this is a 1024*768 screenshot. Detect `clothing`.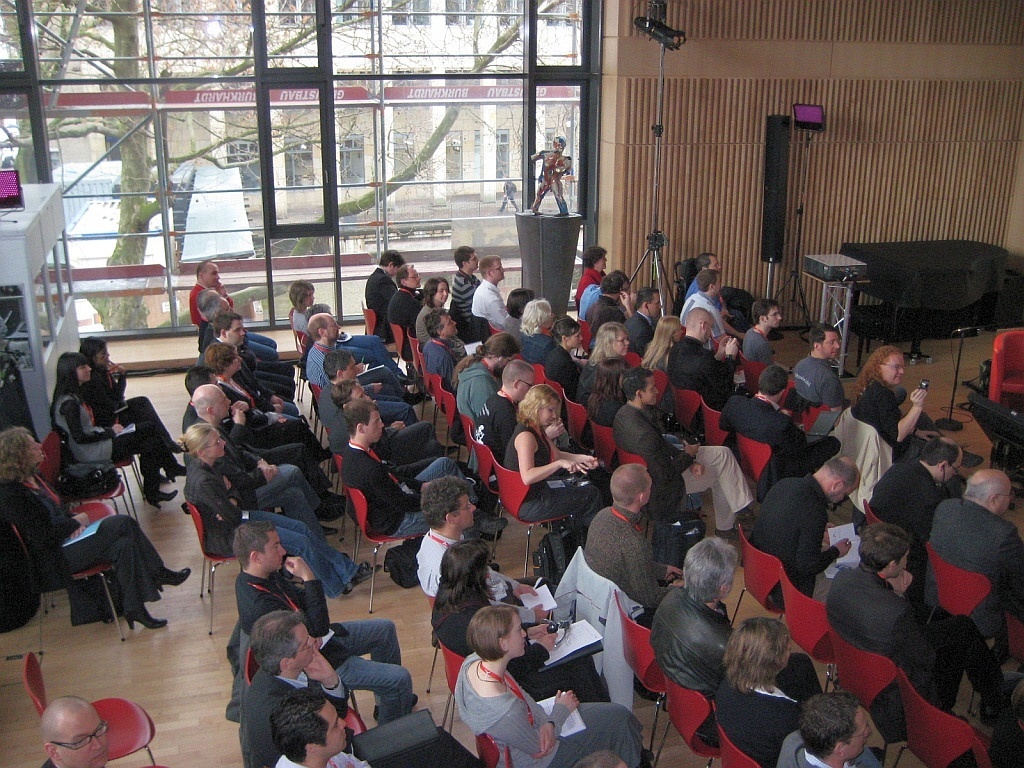
[left=645, top=588, right=821, bottom=743].
